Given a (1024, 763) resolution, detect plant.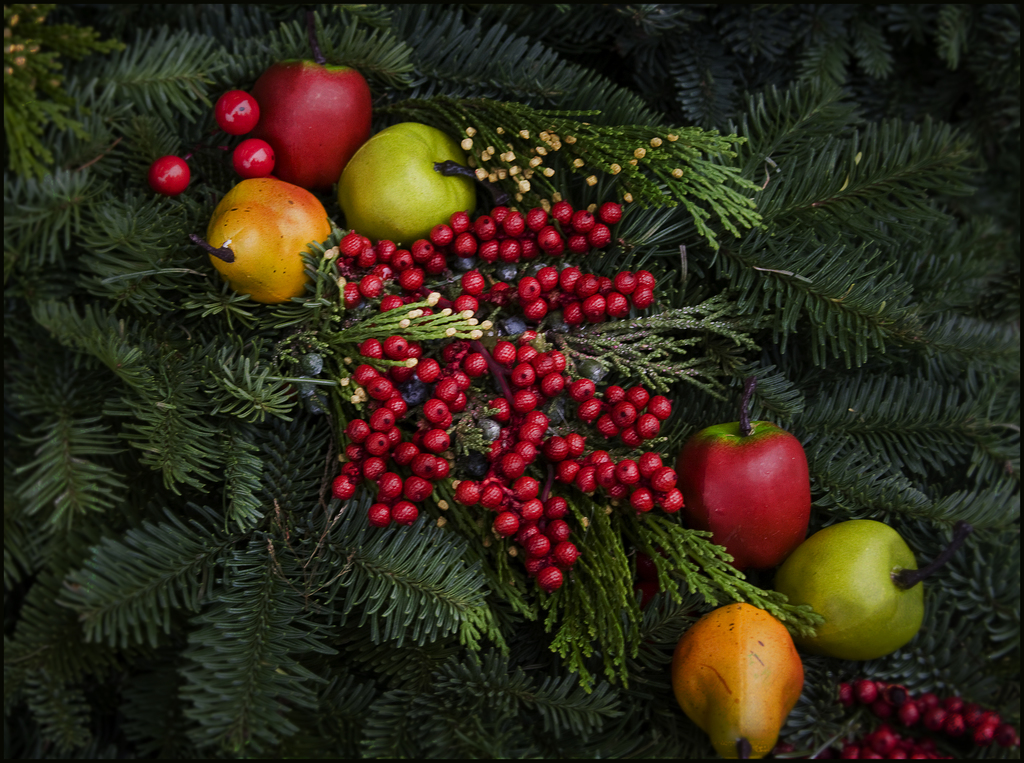
bbox(0, 0, 1023, 762).
